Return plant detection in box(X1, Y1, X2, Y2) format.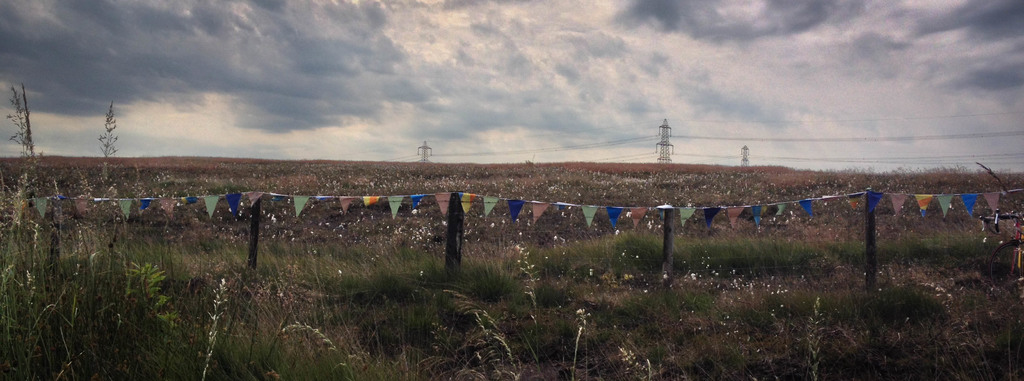
box(803, 296, 829, 379).
